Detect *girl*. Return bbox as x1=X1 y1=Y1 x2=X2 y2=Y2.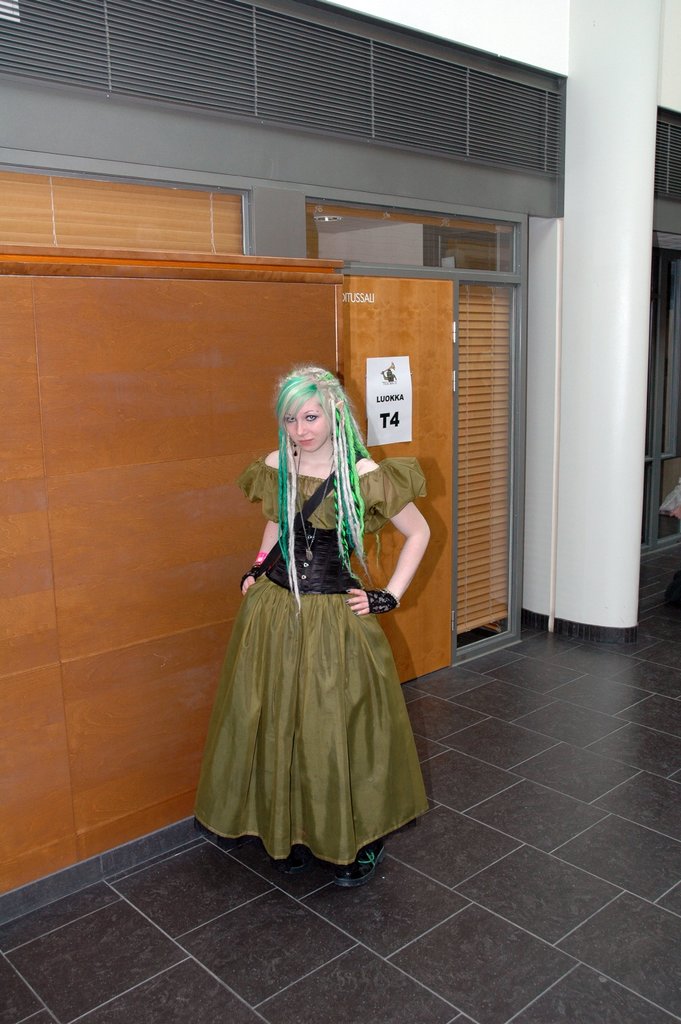
x1=189 y1=365 x2=436 y2=891.
